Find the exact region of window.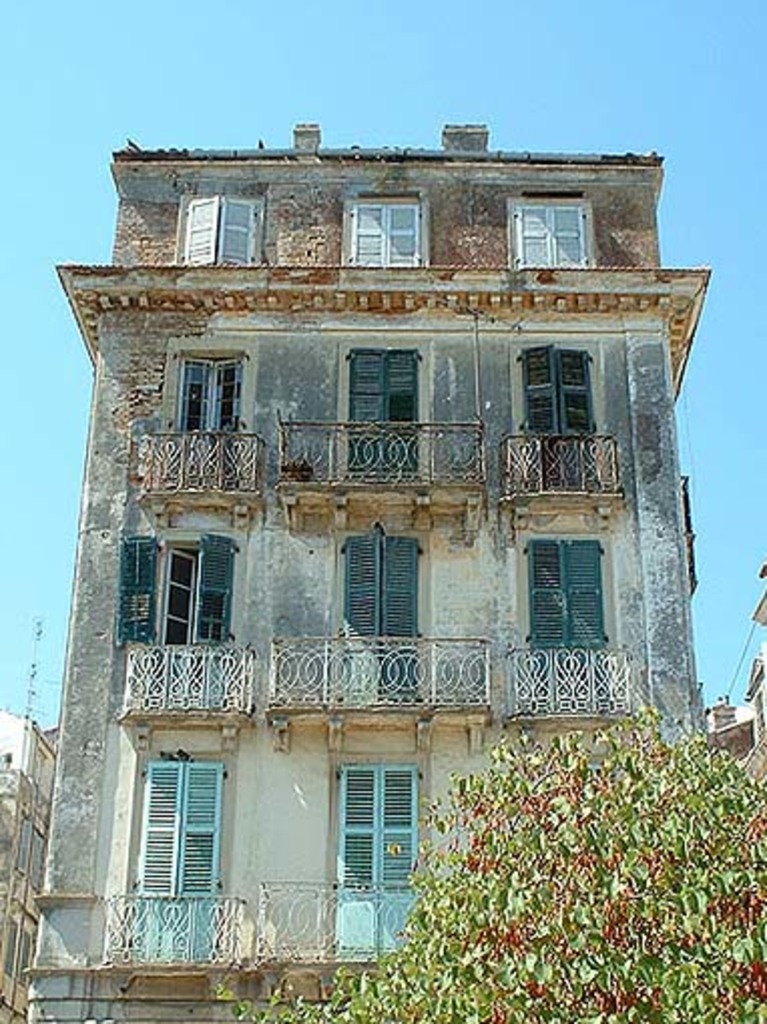
Exact region: x1=175 y1=179 x2=267 y2=273.
